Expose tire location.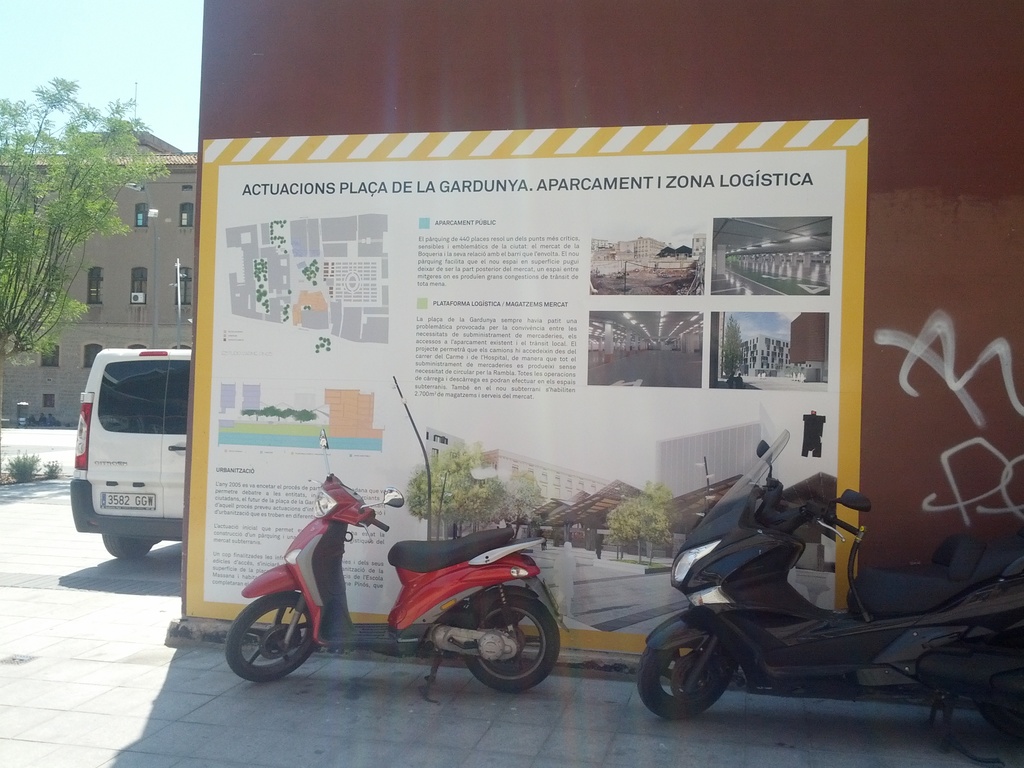
Exposed at [225,593,321,680].
